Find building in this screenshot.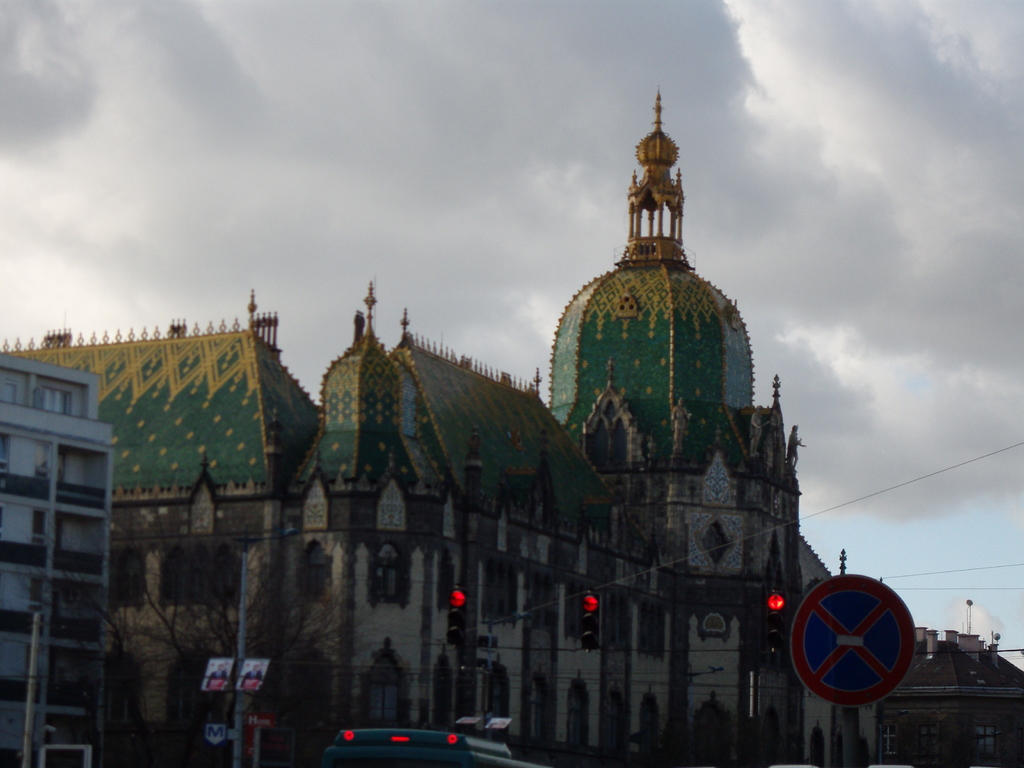
The bounding box for building is BBox(0, 350, 116, 767).
